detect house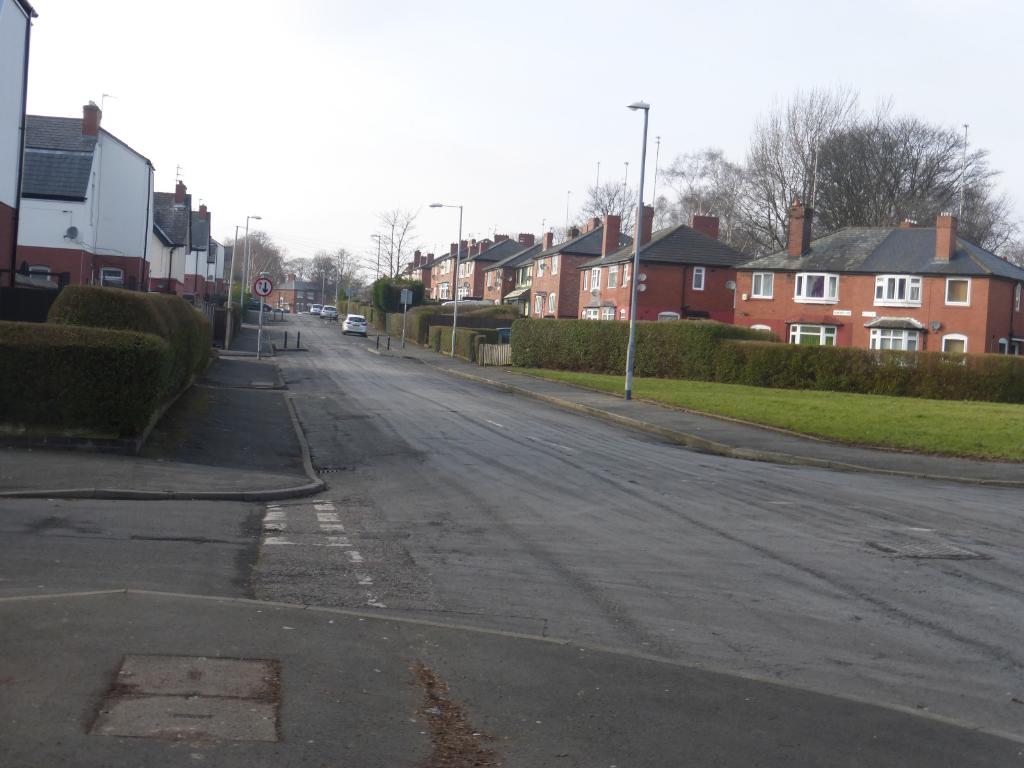
{"left": 208, "top": 234, "right": 234, "bottom": 304}
